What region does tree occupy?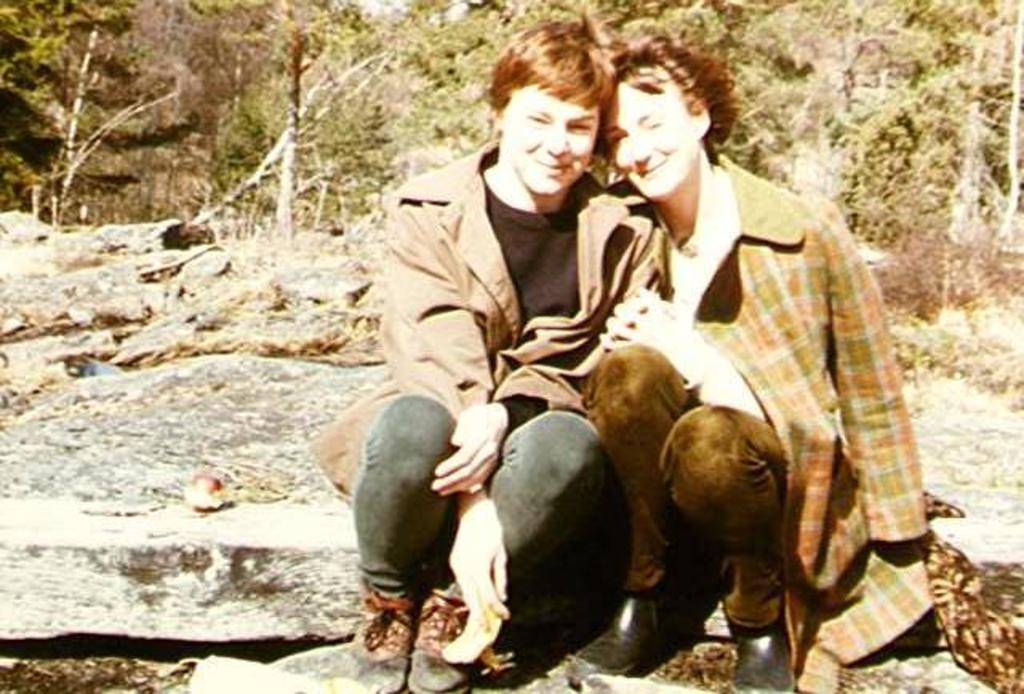
[0, 0, 206, 224].
